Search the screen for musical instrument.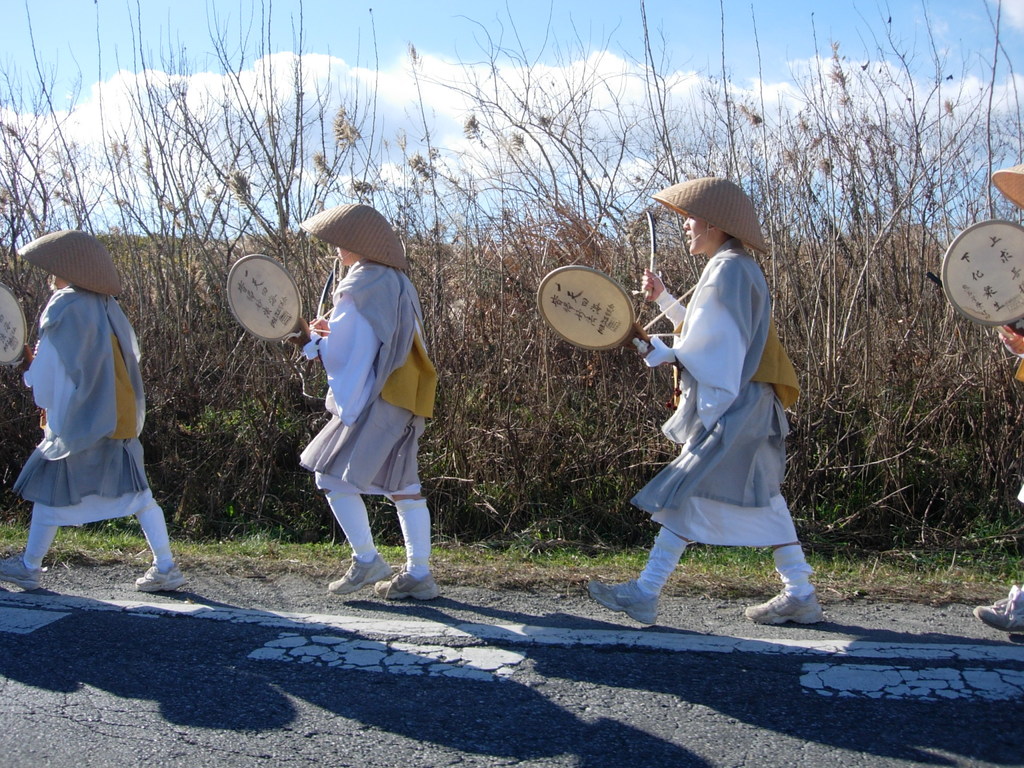
Found at detection(0, 281, 44, 368).
